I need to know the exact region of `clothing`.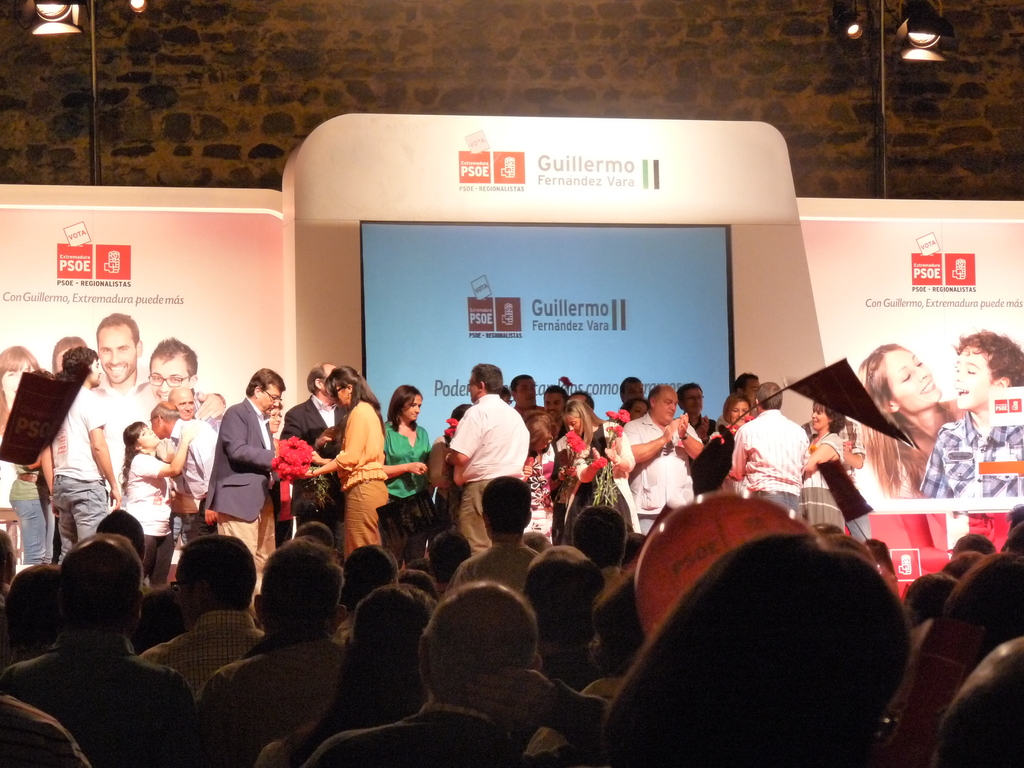
Region: <bbox>0, 628, 196, 767</bbox>.
